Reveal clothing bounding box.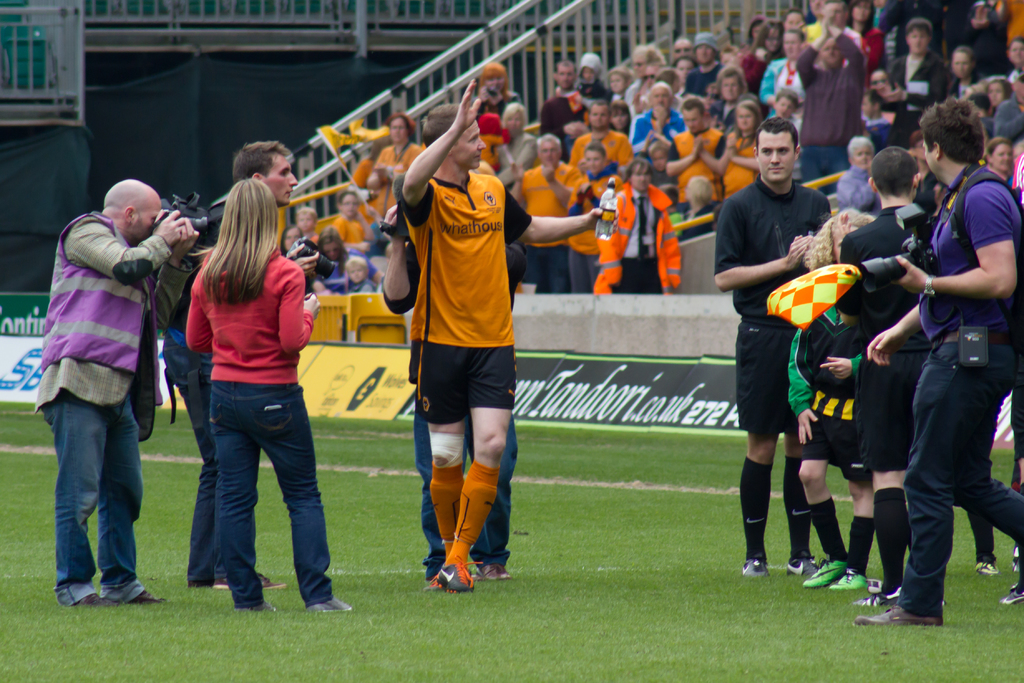
Revealed: rect(897, 53, 940, 108).
